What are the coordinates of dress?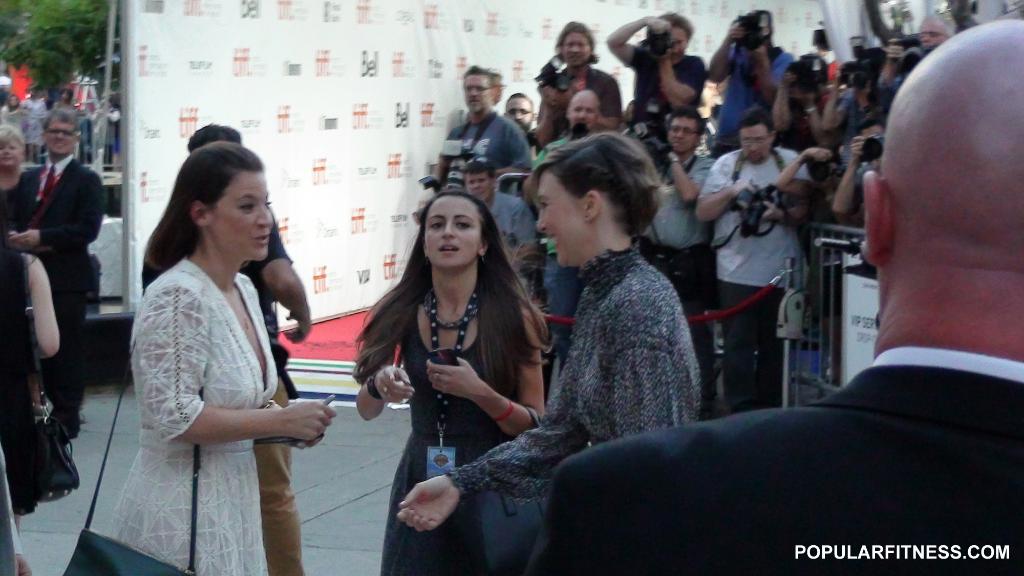
box(0, 251, 84, 515).
